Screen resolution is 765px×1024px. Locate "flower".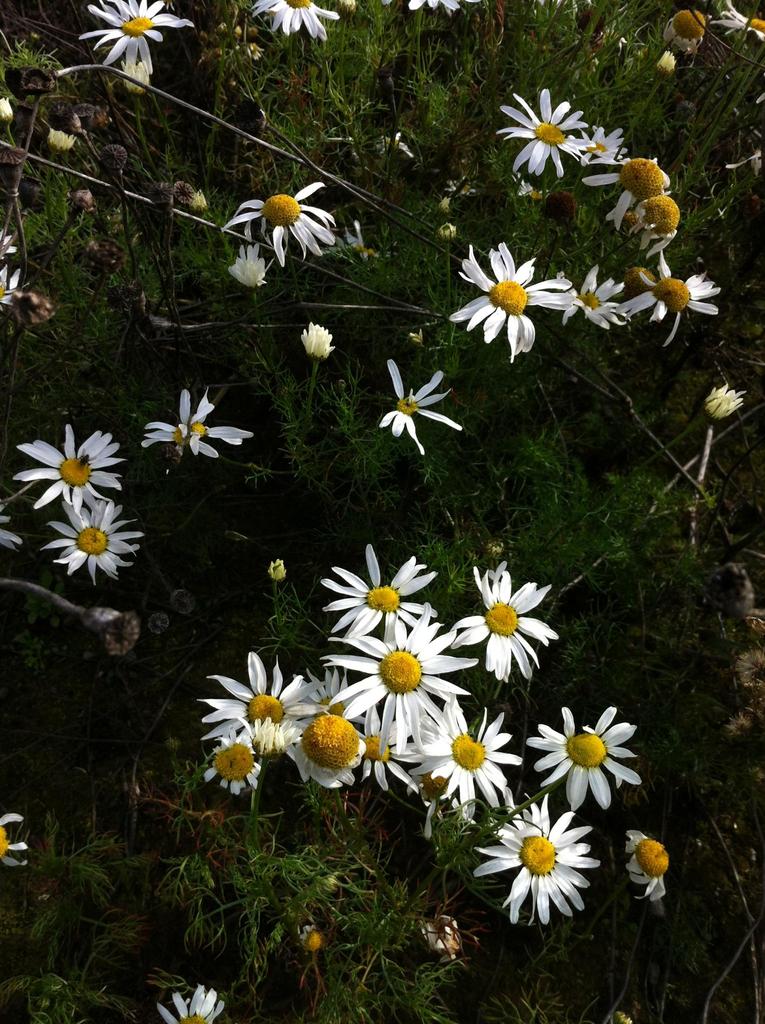
<box>314,604,471,764</box>.
